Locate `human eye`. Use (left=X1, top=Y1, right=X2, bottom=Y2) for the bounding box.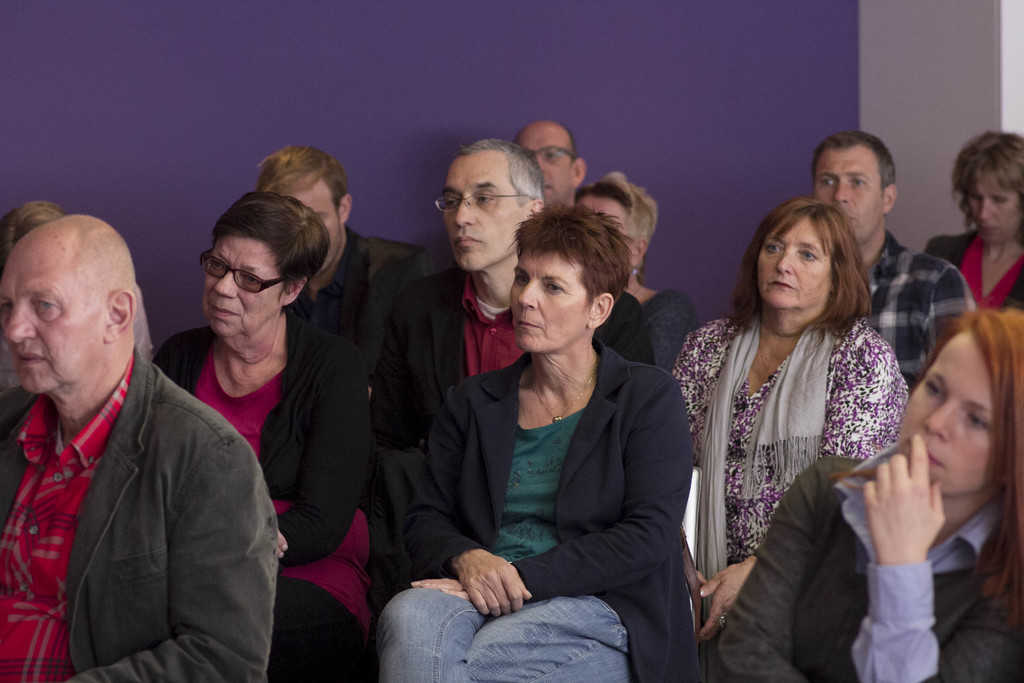
(left=794, top=245, right=824, bottom=265).
